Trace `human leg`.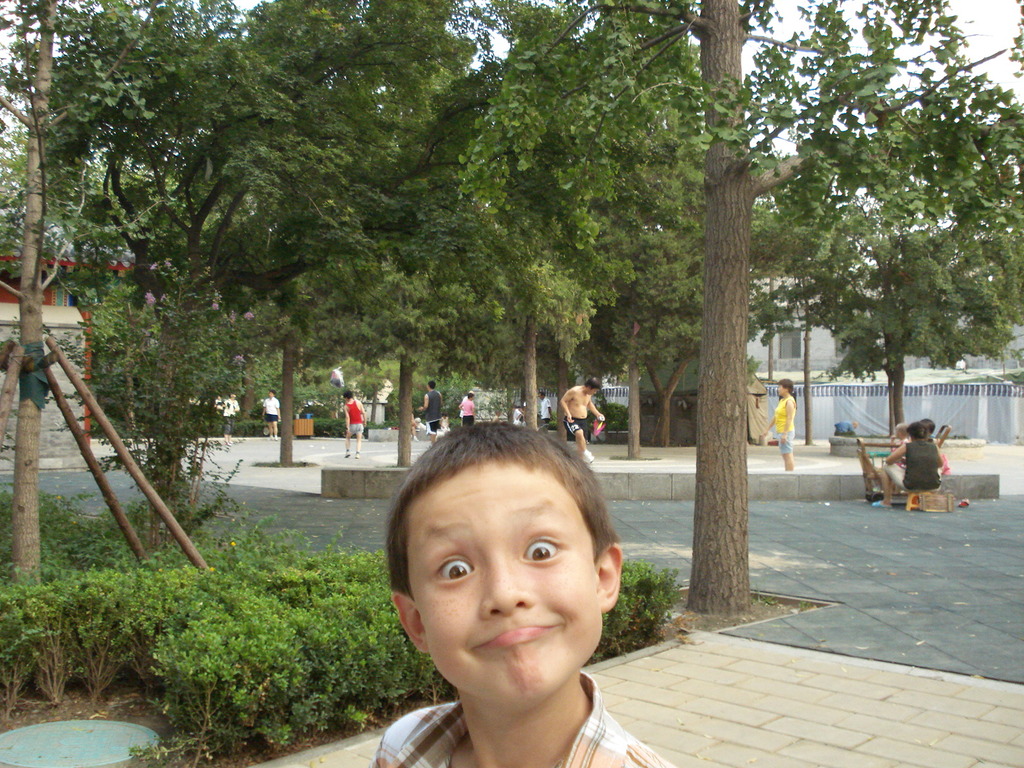
Traced to 342, 429, 355, 456.
